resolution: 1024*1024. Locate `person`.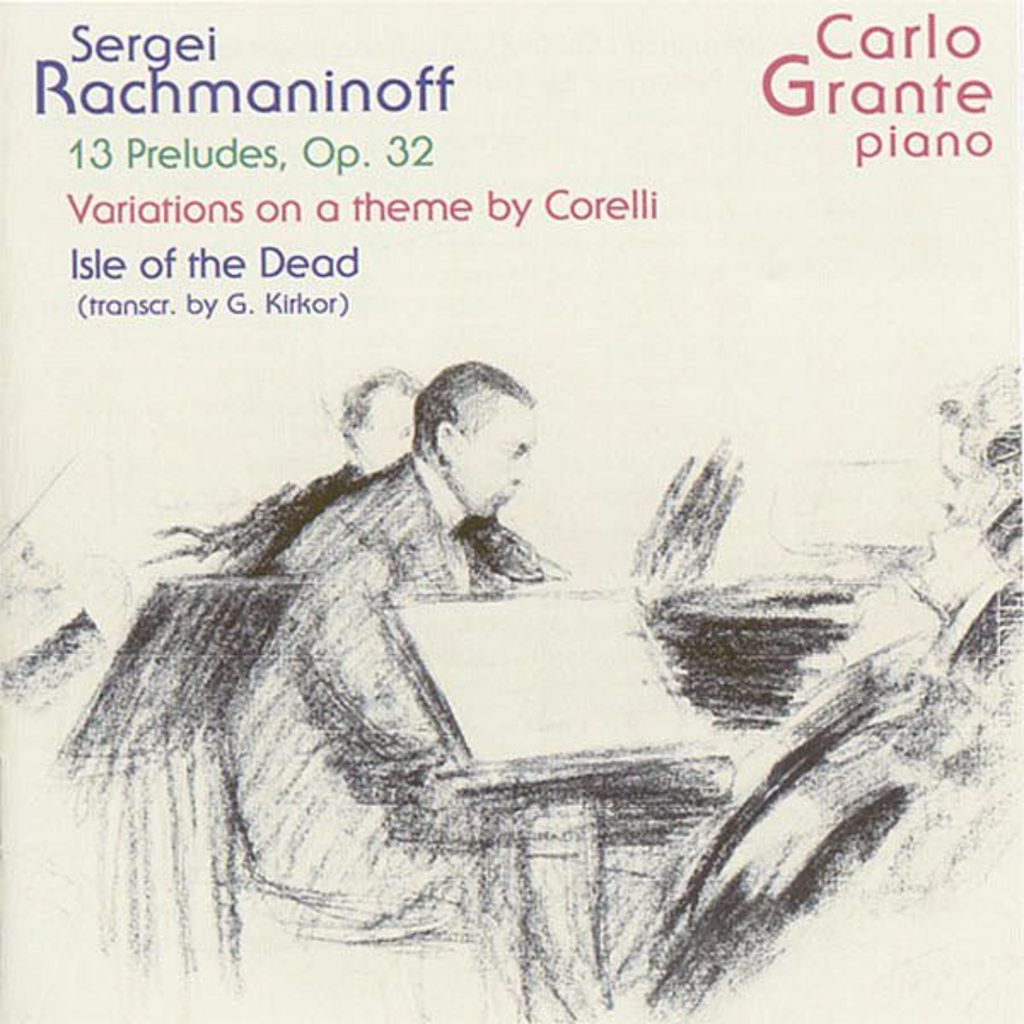
region(224, 379, 543, 580).
